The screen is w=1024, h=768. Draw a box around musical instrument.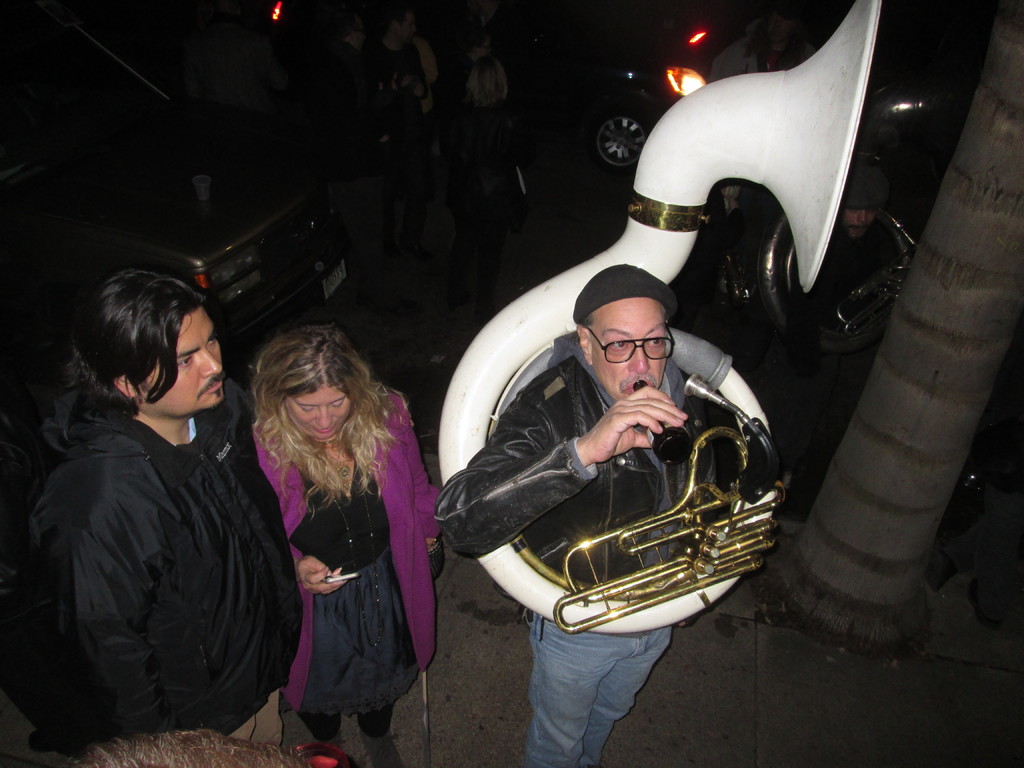
x1=433, y1=0, x2=879, y2=637.
